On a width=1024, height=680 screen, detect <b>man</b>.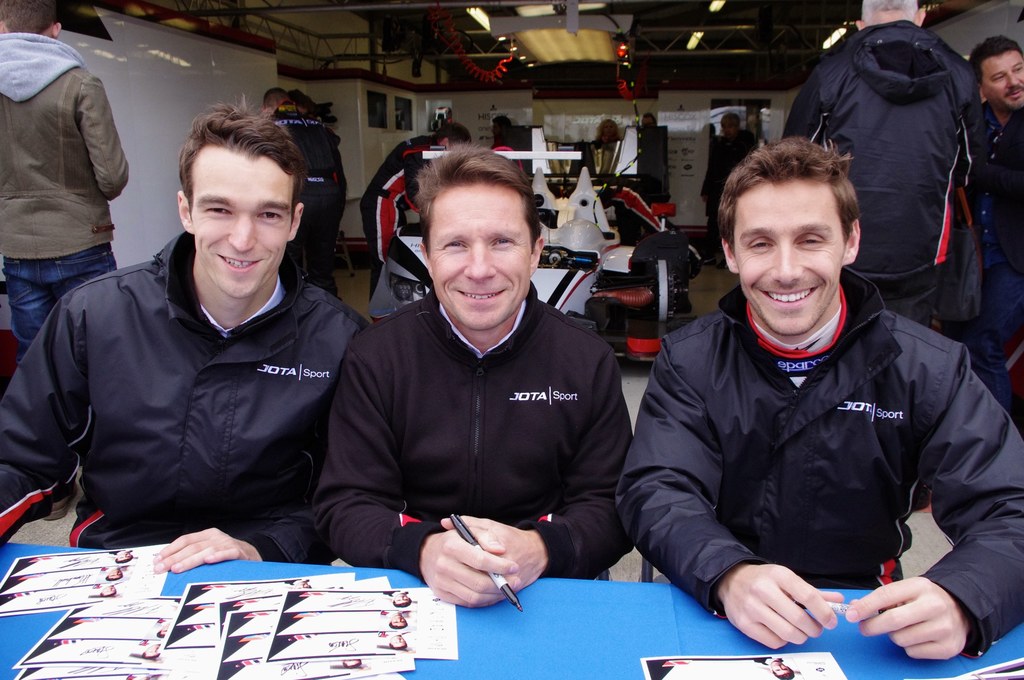
box(341, 660, 372, 668).
